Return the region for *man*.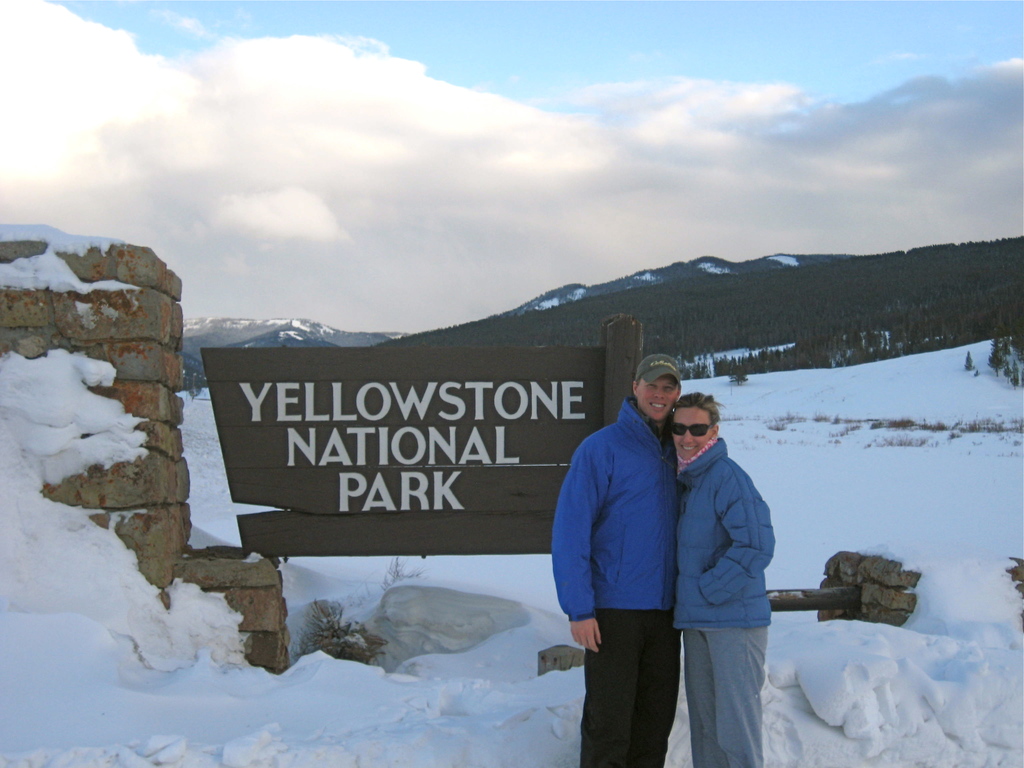
585 348 785 756.
